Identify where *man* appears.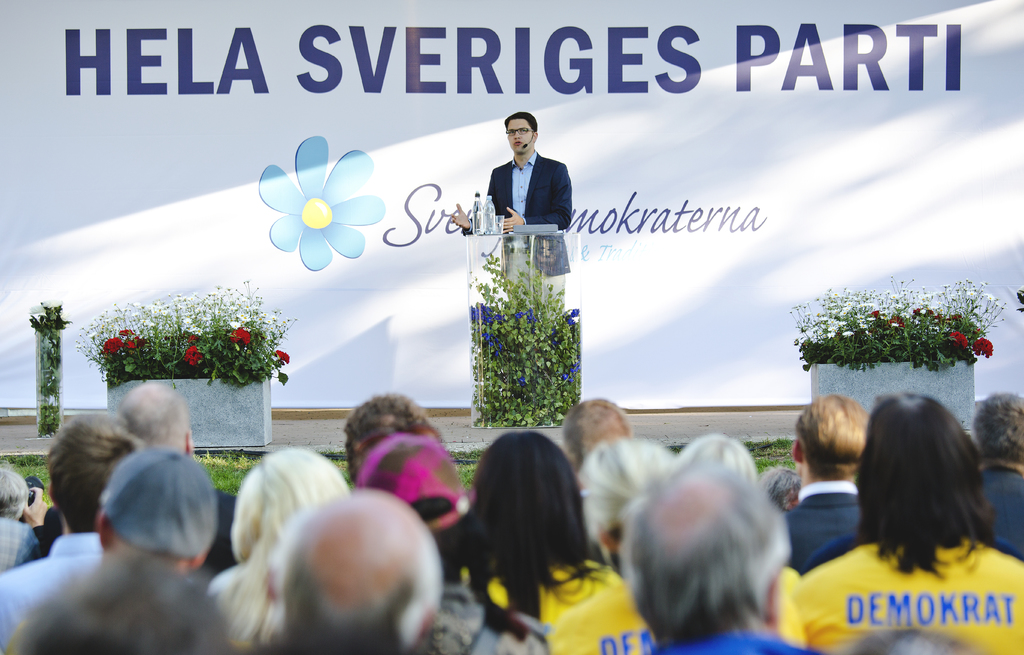
Appears at 783, 393, 867, 574.
